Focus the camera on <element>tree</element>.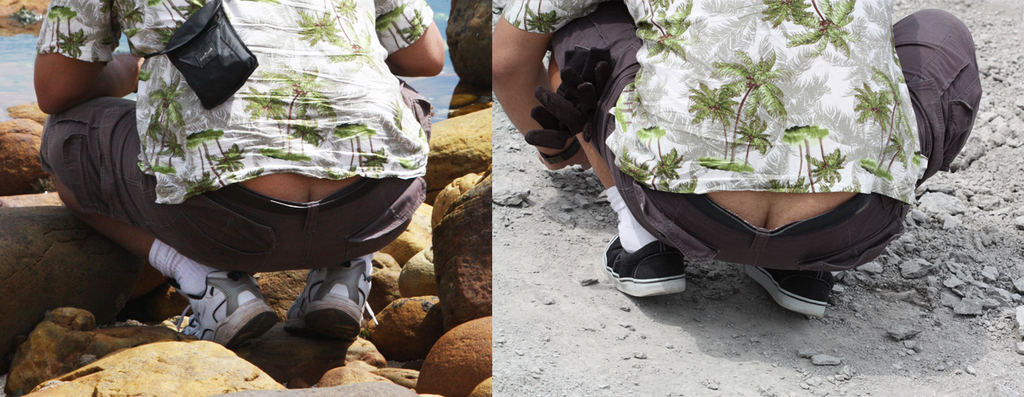
Focus region: l=330, t=2, r=357, b=24.
